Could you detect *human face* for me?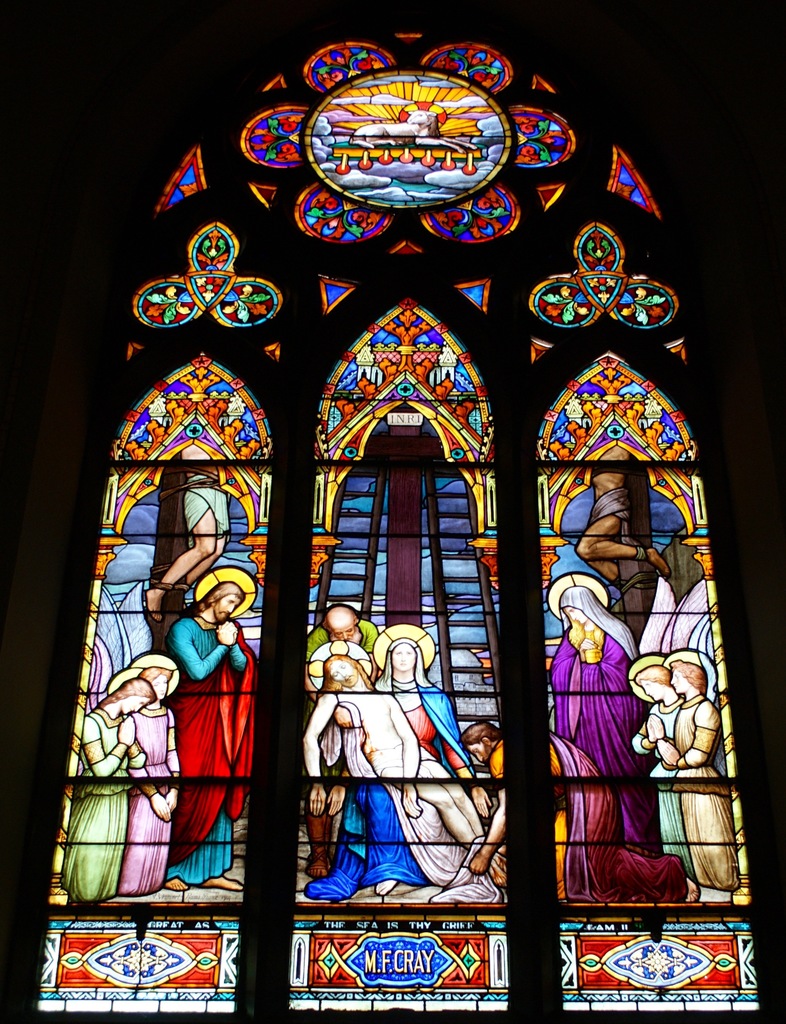
Detection result: bbox(124, 699, 145, 713).
